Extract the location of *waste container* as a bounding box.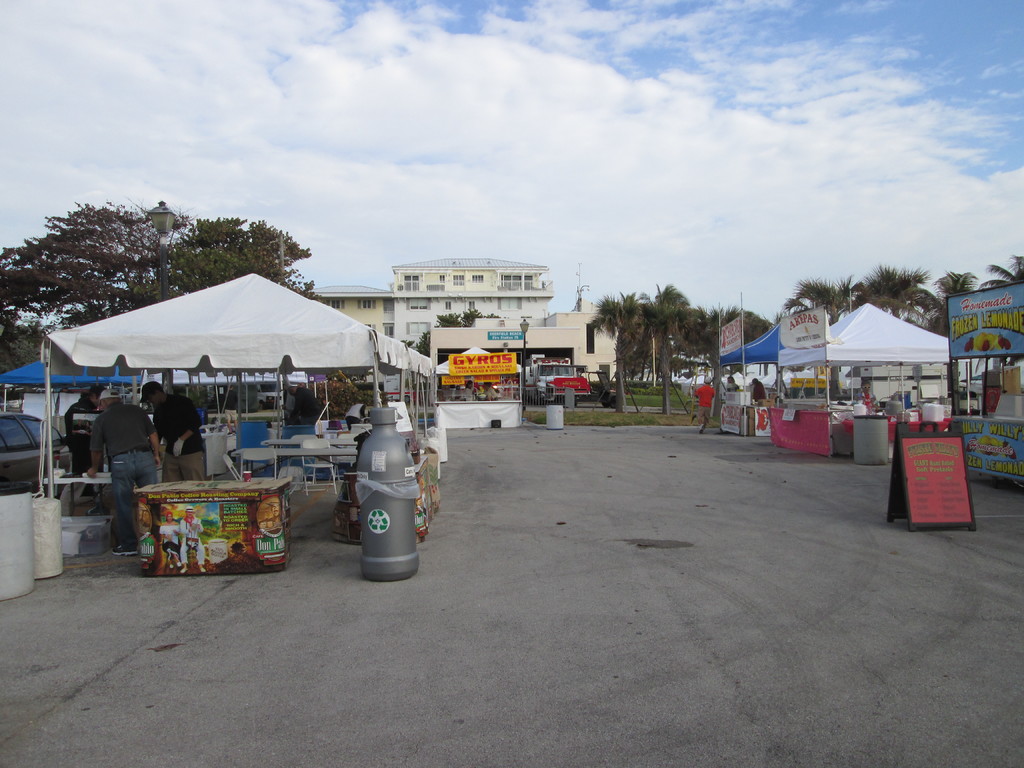
0, 483, 34, 603.
